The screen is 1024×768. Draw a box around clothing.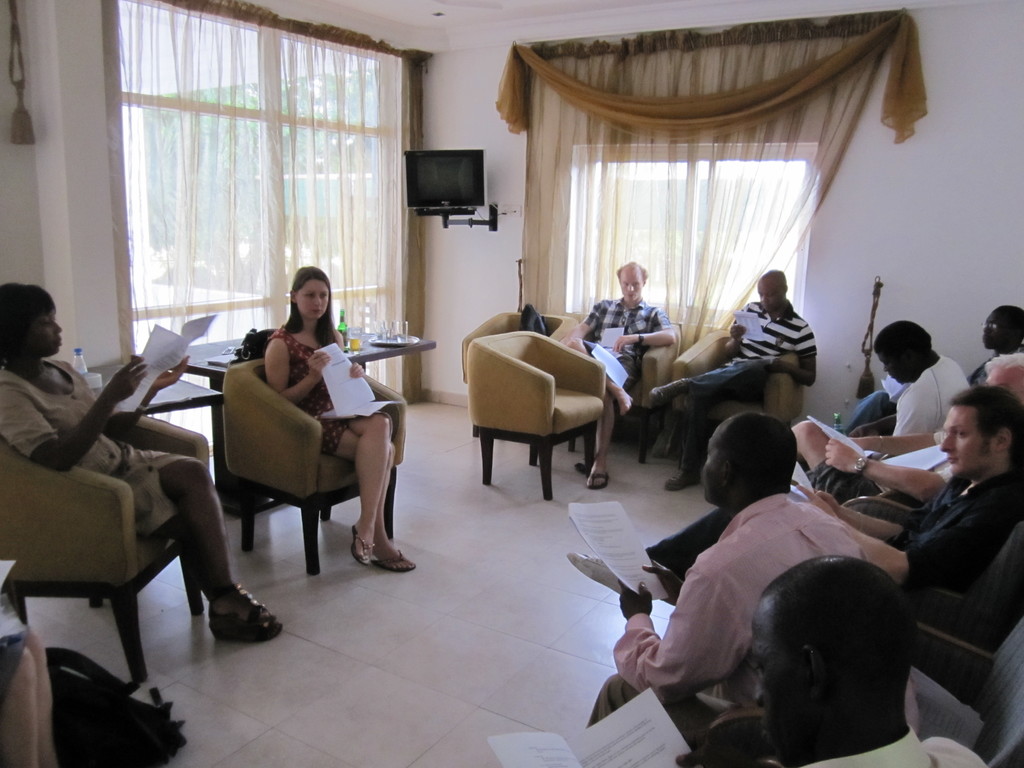
888 349 977 446.
